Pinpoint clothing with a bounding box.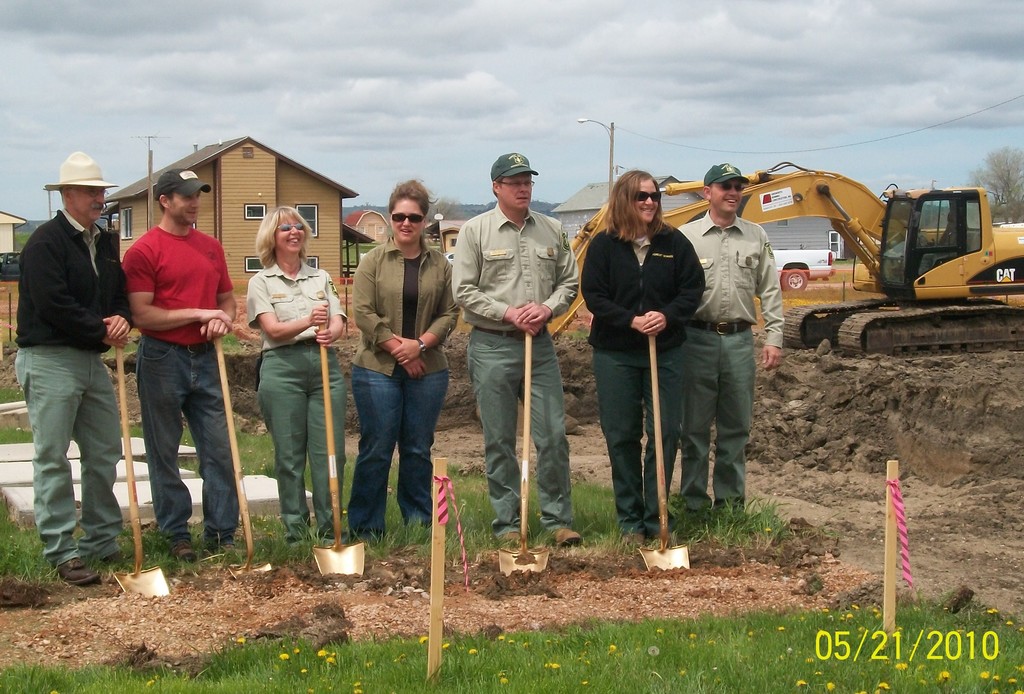
[247, 259, 343, 542].
